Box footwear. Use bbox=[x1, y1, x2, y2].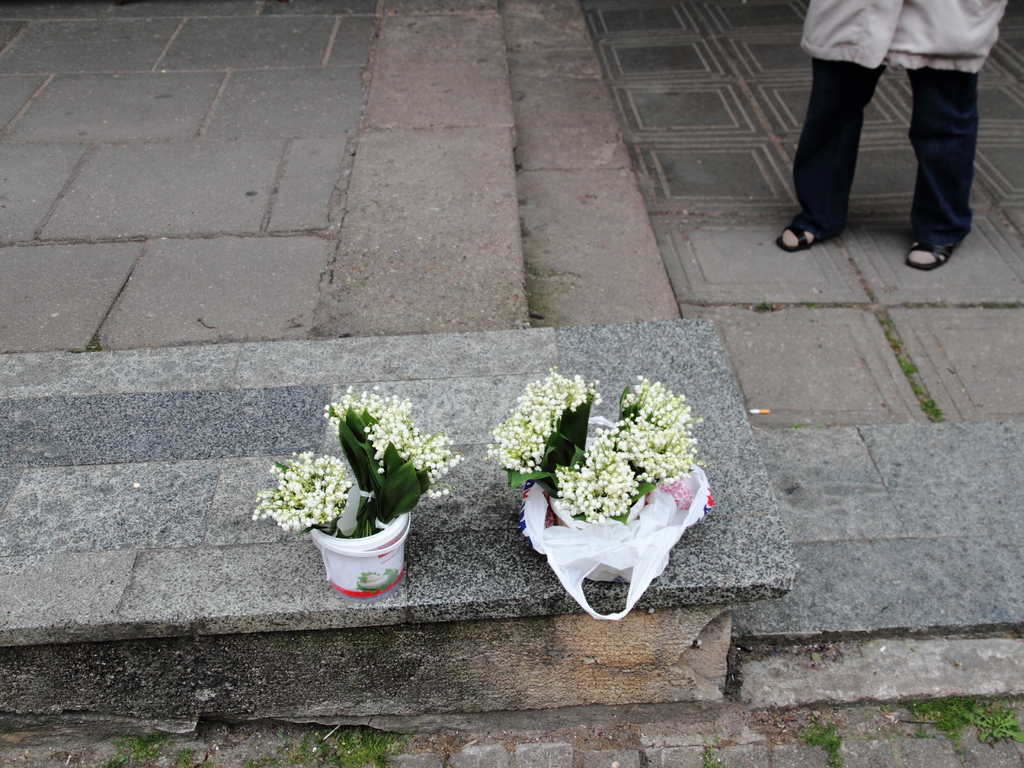
bbox=[777, 224, 830, 249].
